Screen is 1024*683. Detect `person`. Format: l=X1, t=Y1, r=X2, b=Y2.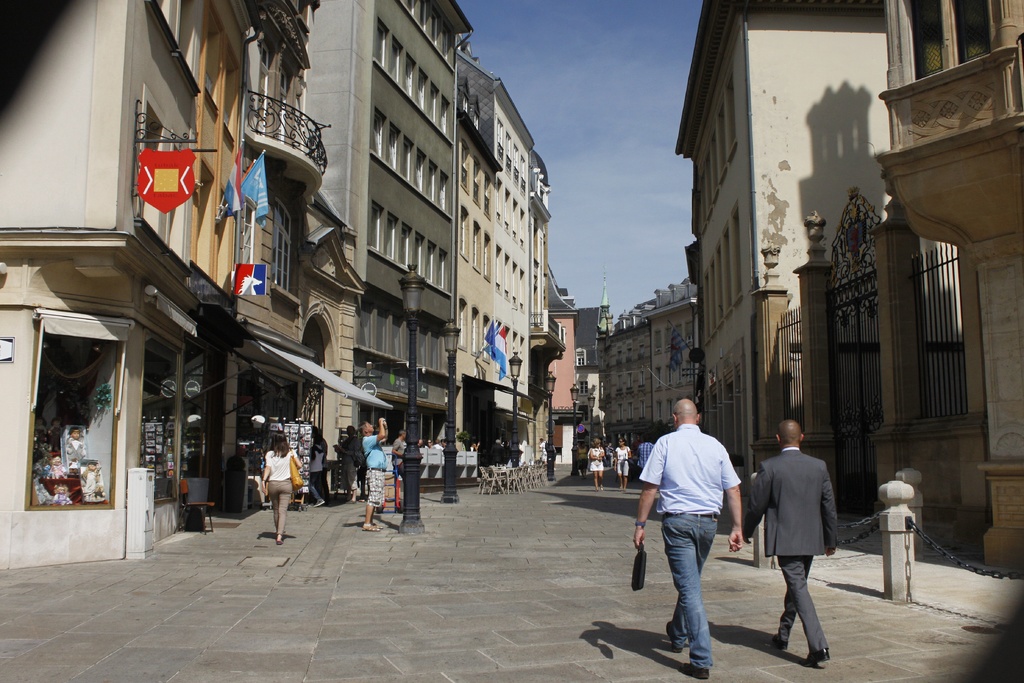
l=442, t=435, r=460, b=469.
